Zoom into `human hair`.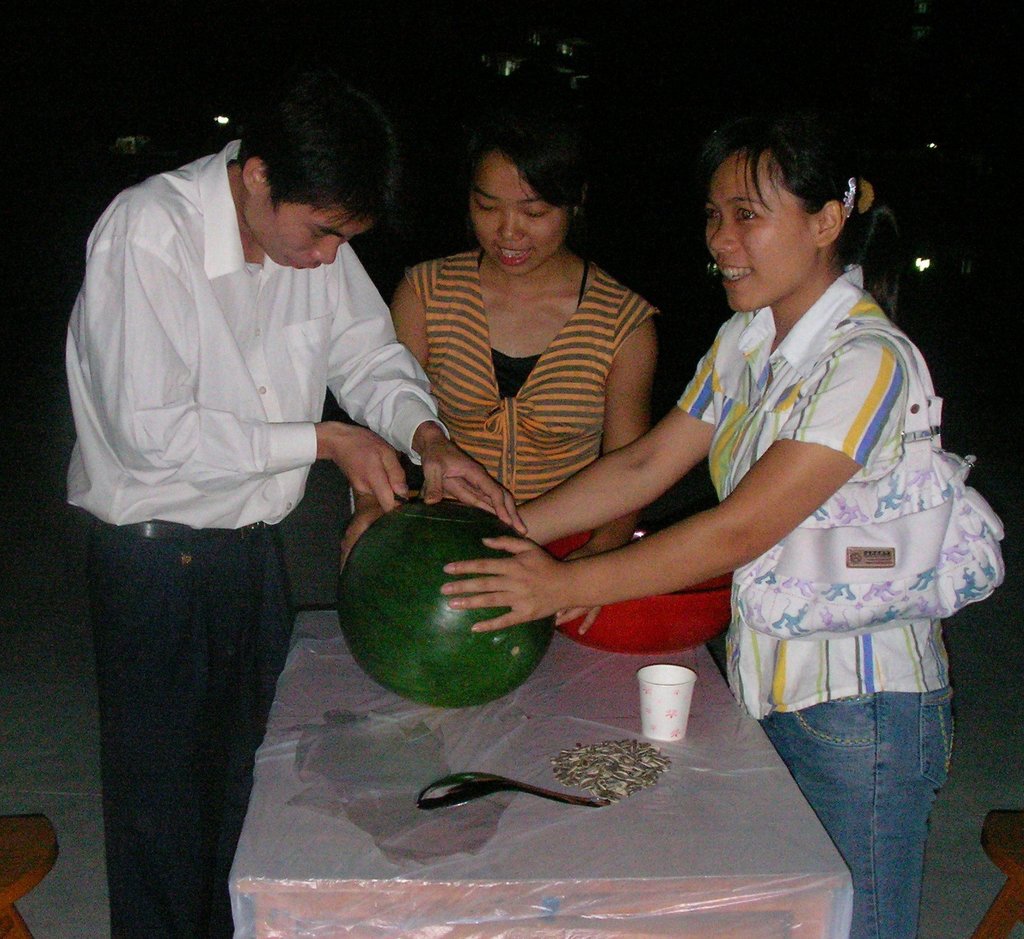
Zoom target: 727:133:862:225.
